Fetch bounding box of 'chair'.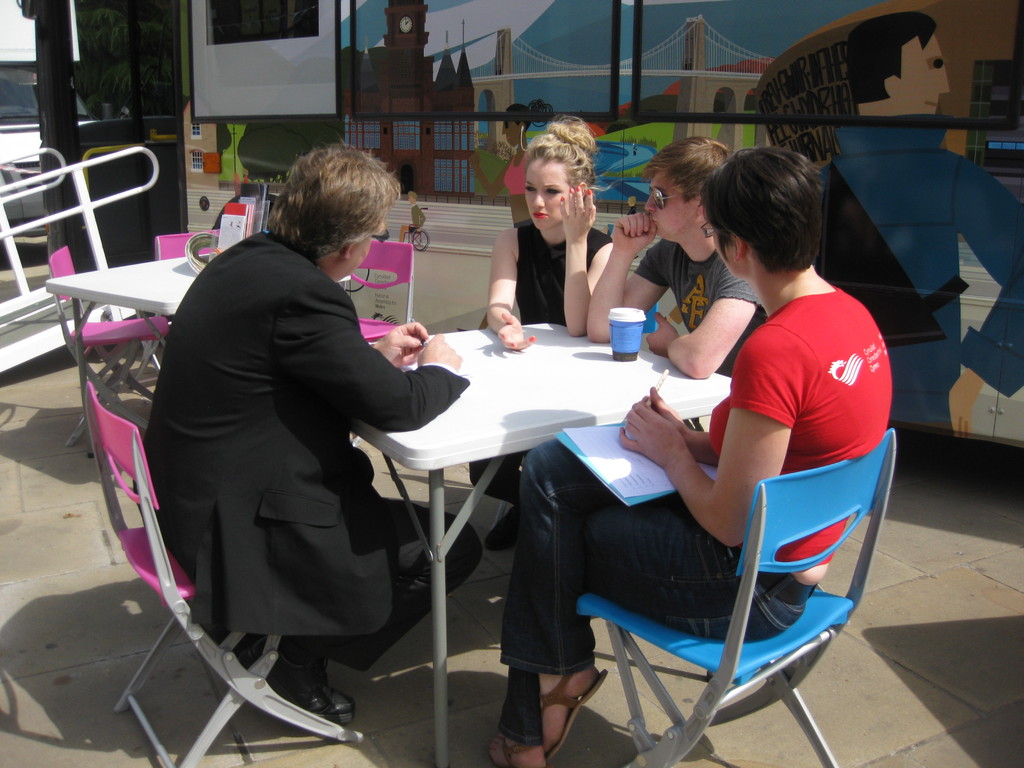
Bbox: 84 378 365 767.
